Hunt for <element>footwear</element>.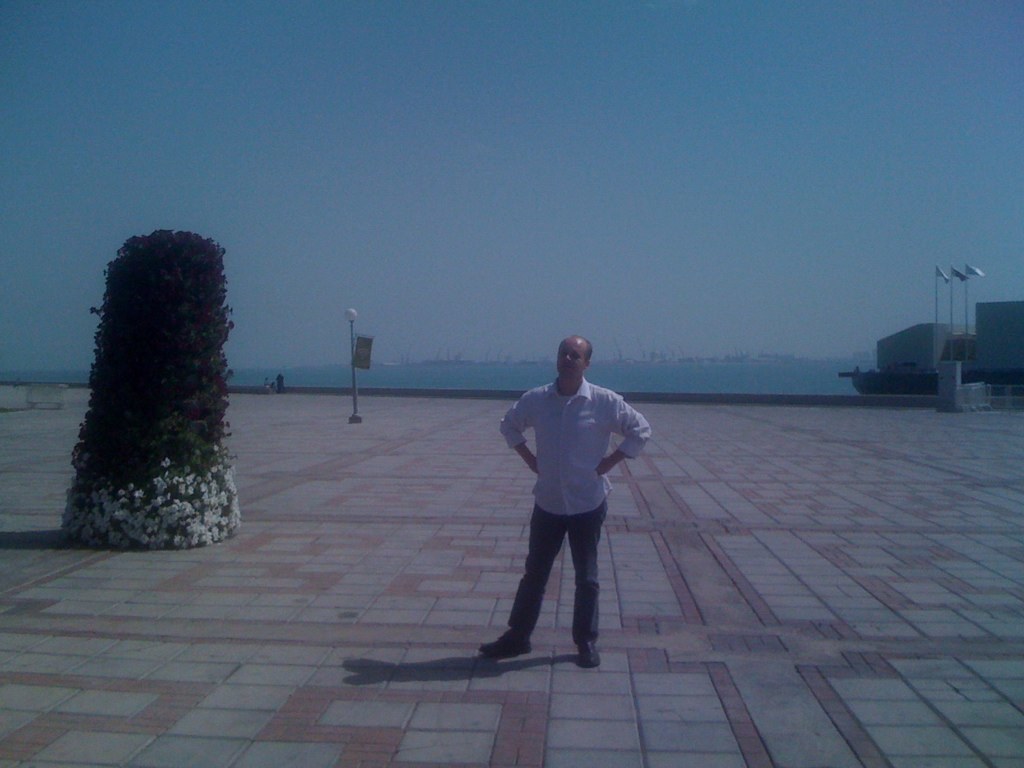
Hunted down at 479, 624, 530, 654.
